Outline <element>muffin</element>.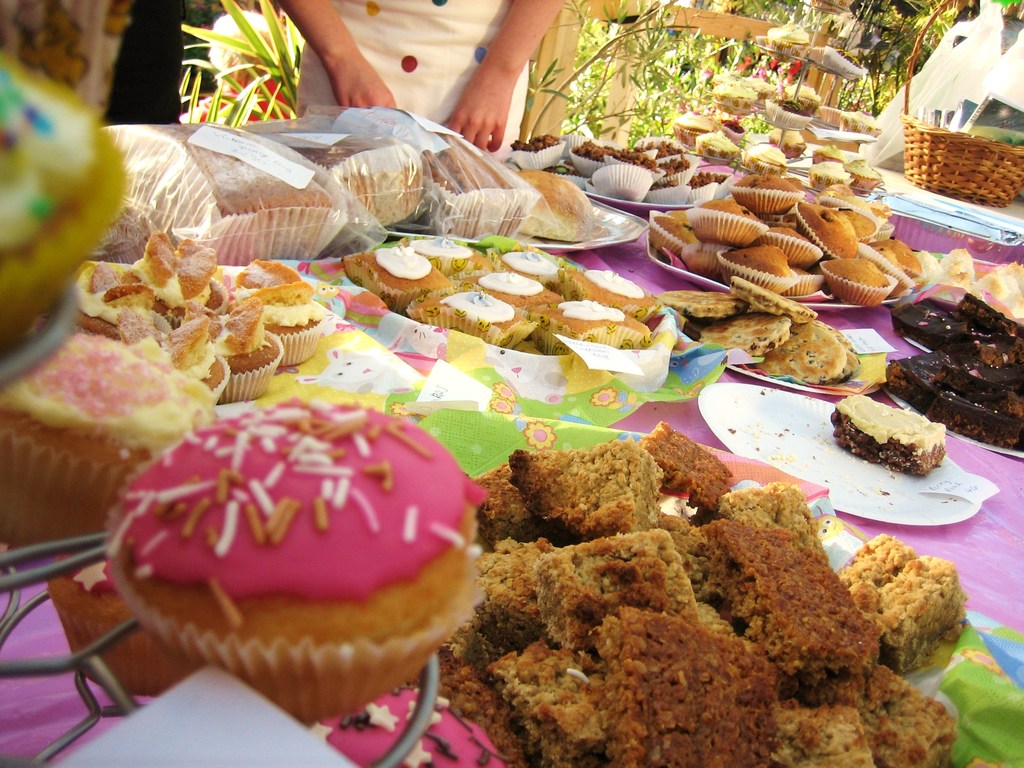
Outline: 843, 160, 881, 194.
